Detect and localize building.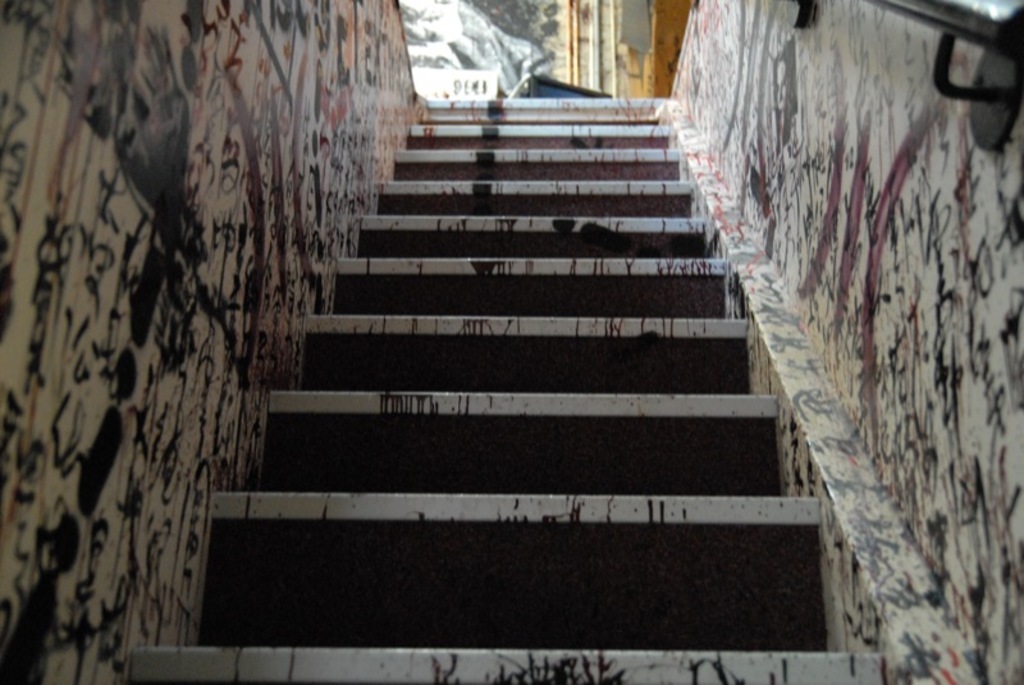
Localized at <region>0, 0, 1023, 684</region>.
